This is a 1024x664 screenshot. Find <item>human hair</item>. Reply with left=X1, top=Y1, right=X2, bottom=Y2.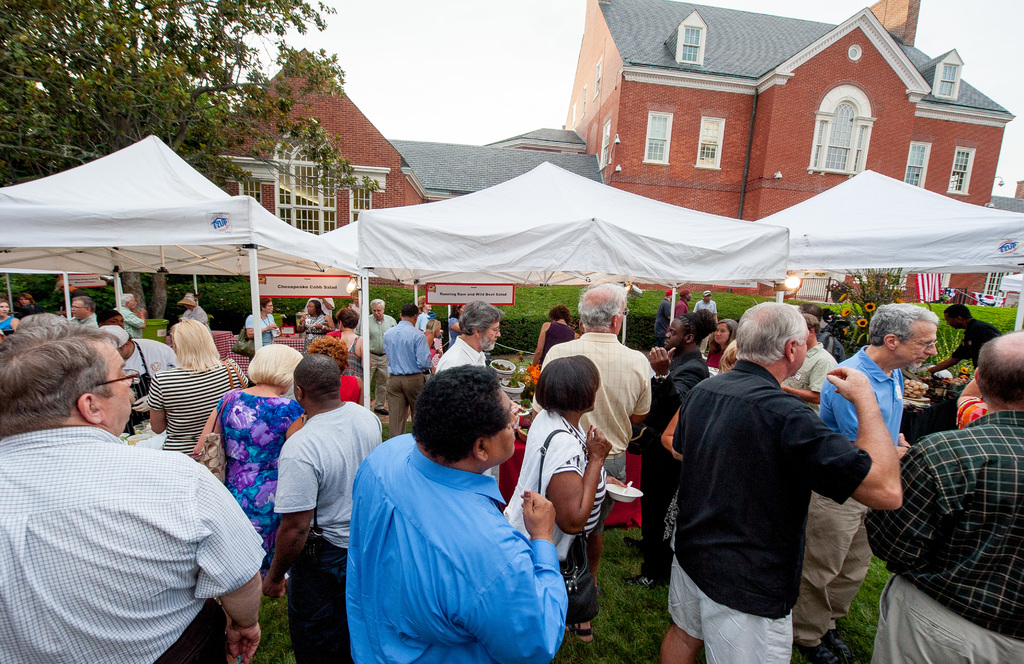
left=172, top=319, right=223, bottom=374.
